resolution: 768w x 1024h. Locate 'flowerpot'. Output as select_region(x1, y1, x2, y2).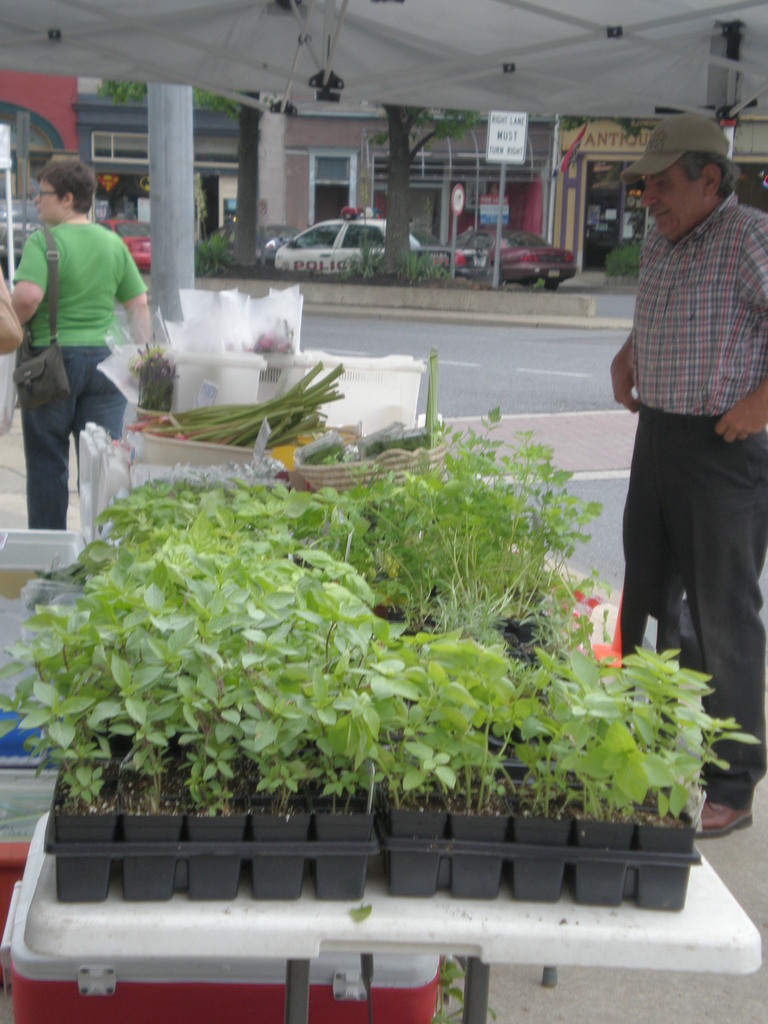
select_region(124, 783, 181, 899).
